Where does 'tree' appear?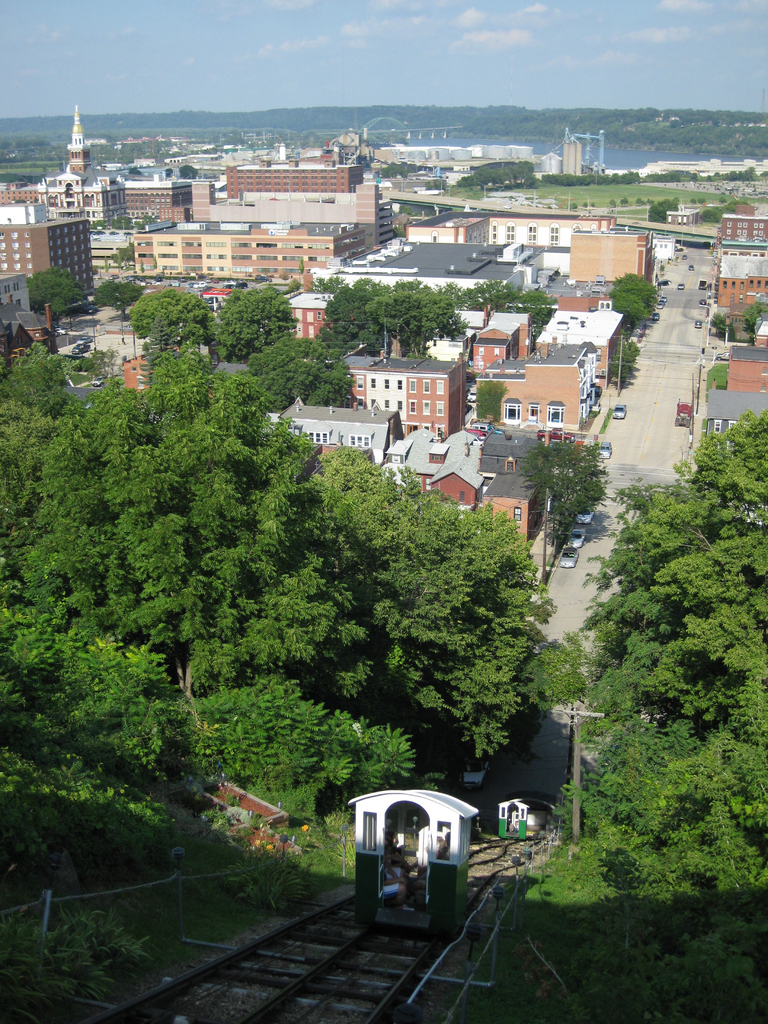
Appears at [left=140, top=295, right=224, bottom=348].
